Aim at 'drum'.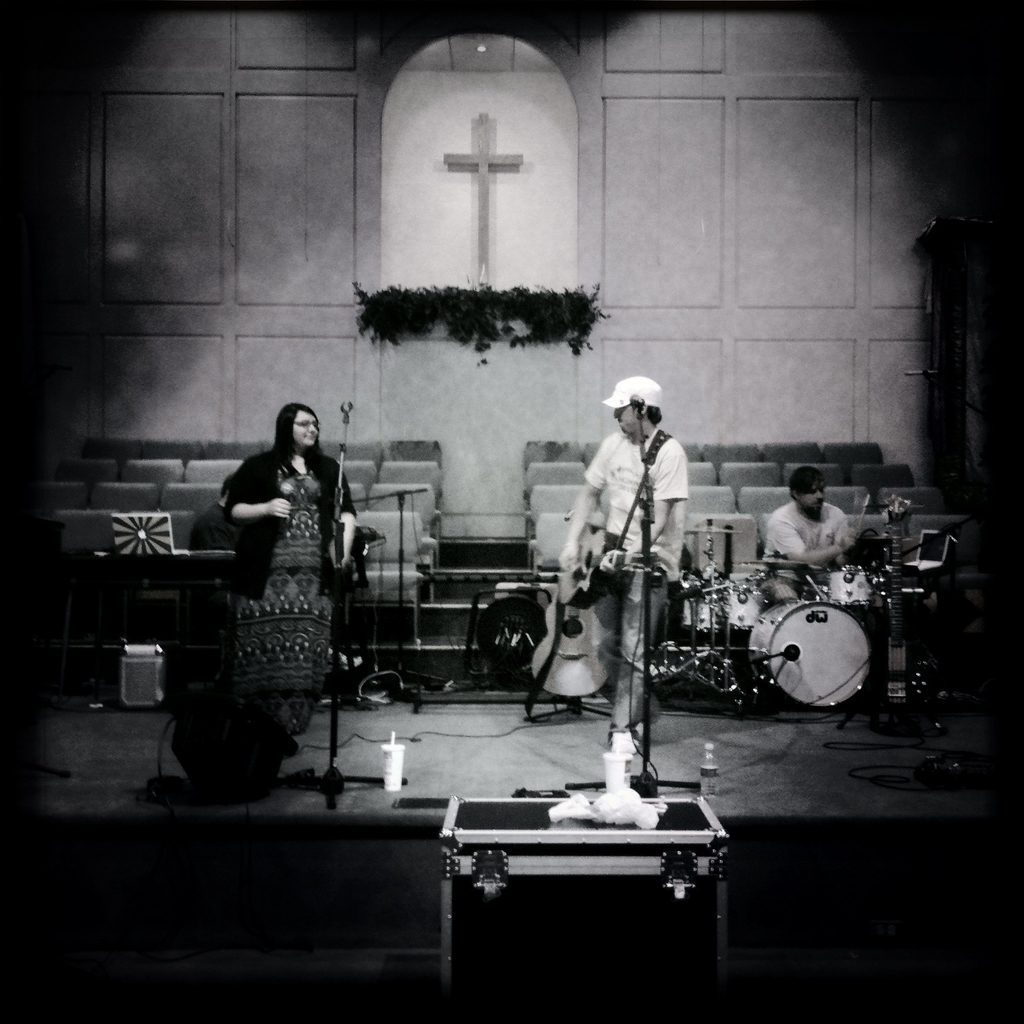
Aimed at [811, 568, 887, 608].
